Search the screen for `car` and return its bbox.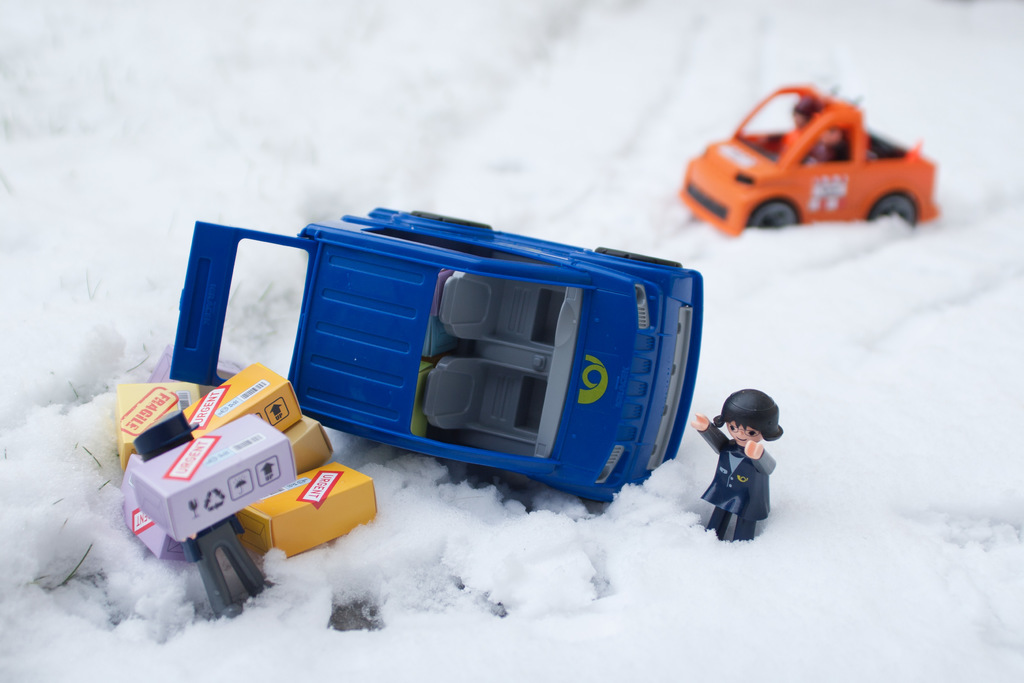
Found: 157 204 693 507.
